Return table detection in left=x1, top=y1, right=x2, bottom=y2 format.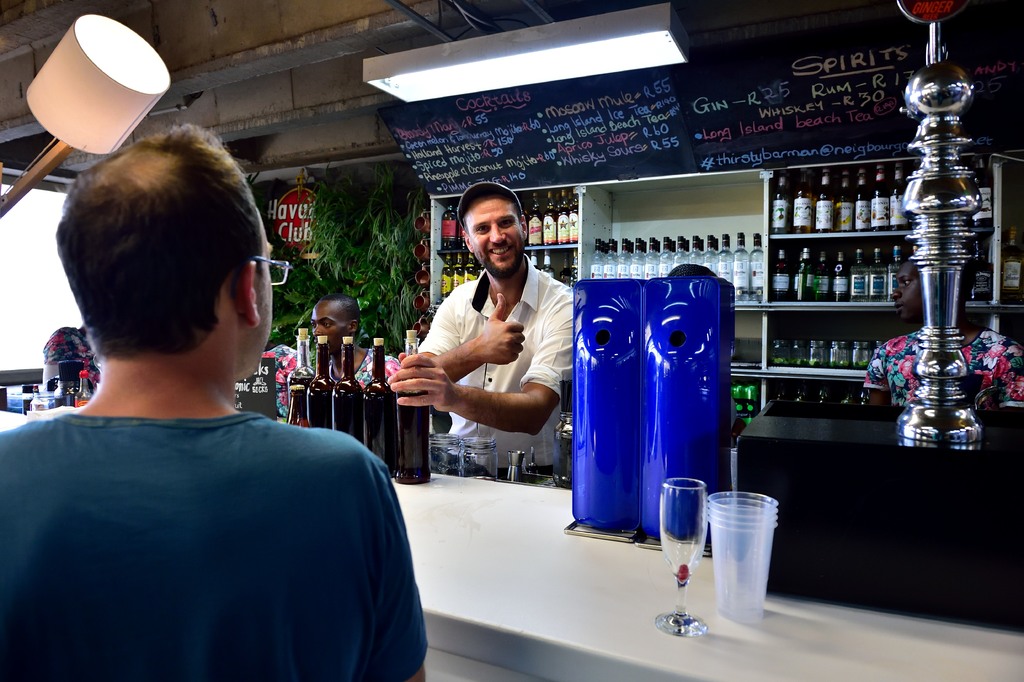
left=0, top=412, right=1023, bottom=681.
